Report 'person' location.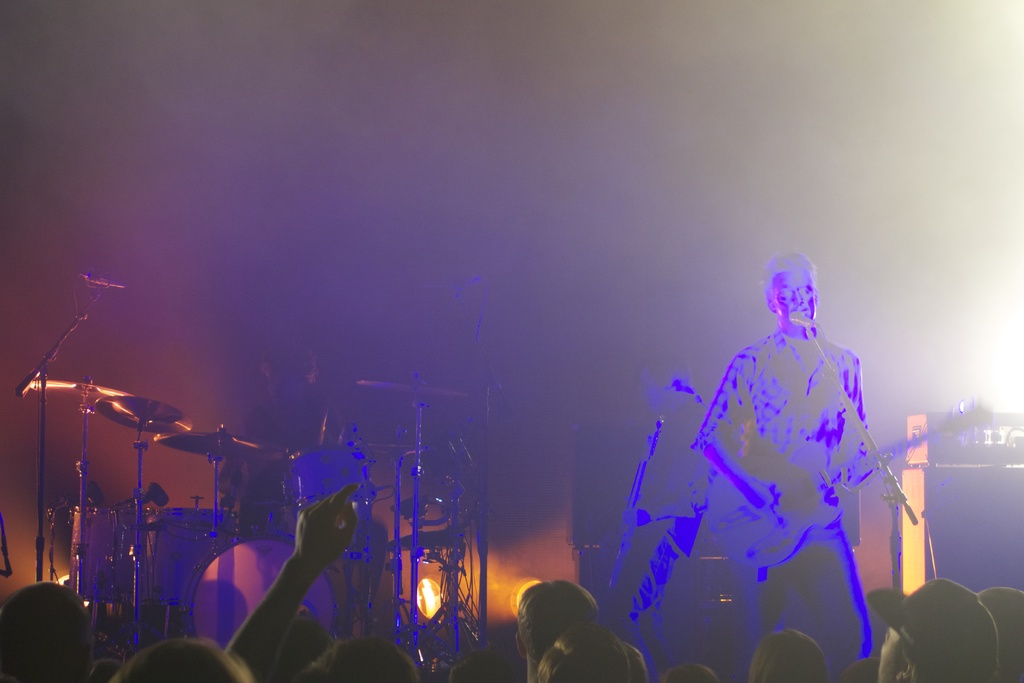
Report: <bbox>539, 621, 631, 682</bbox>.
